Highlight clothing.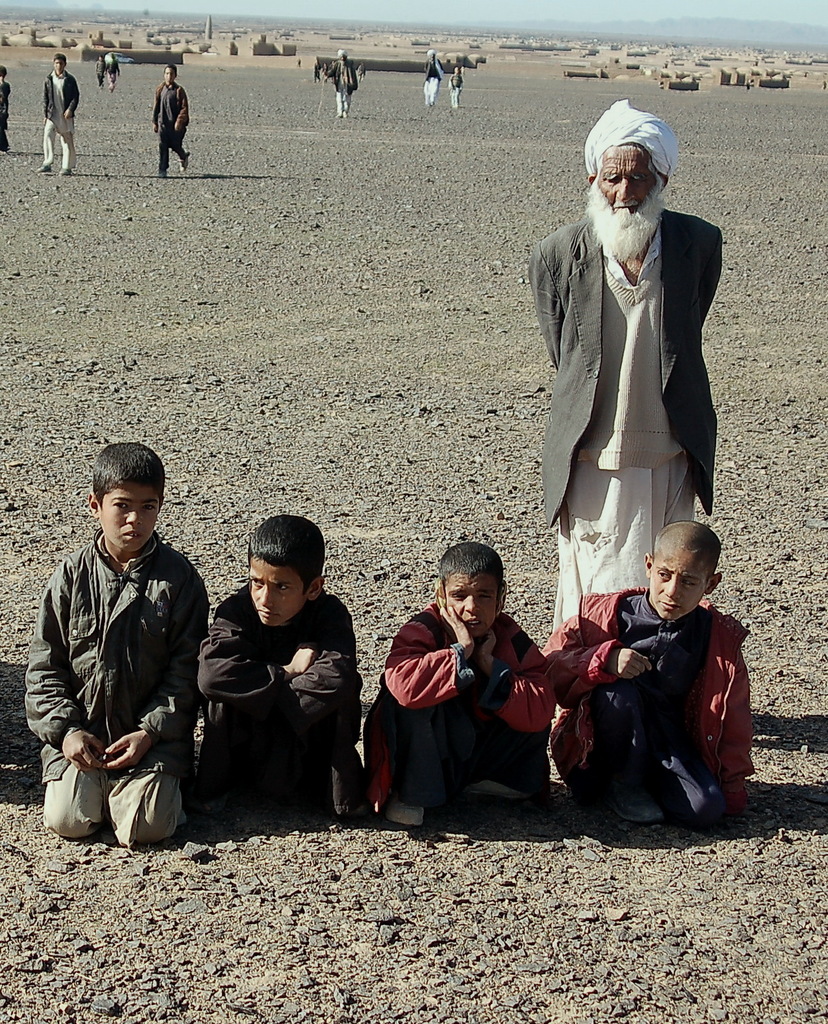
Highlighted region: bbox=(358, 598, 571, 818).
